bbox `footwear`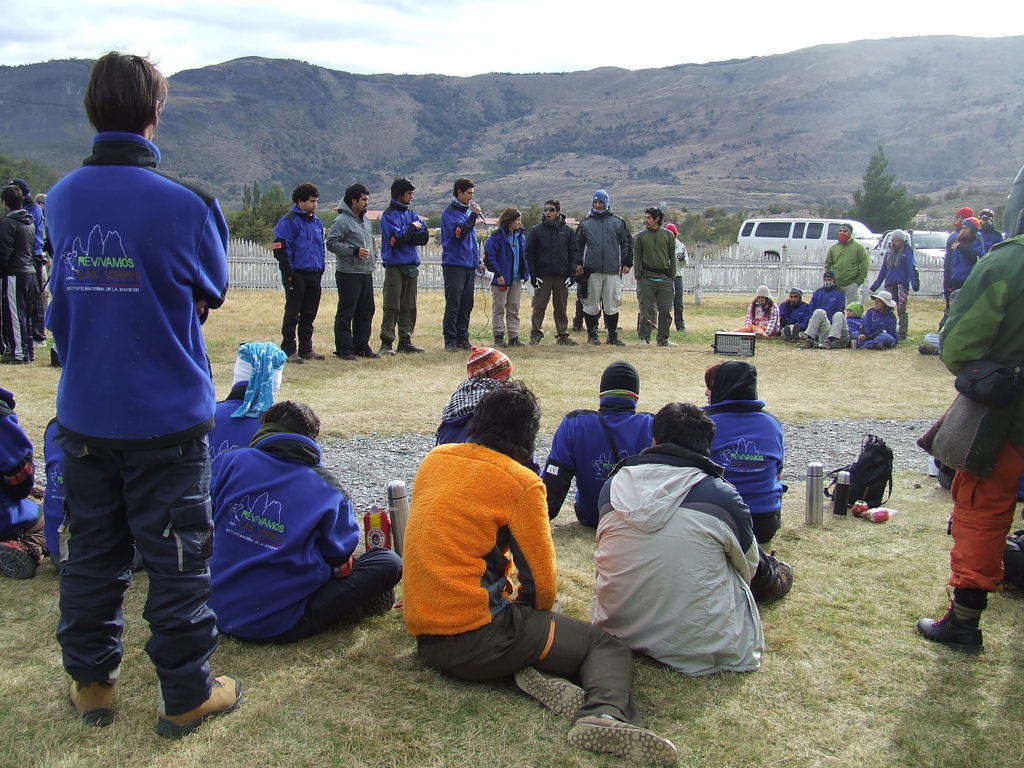
[376, 332, 402, 352]
